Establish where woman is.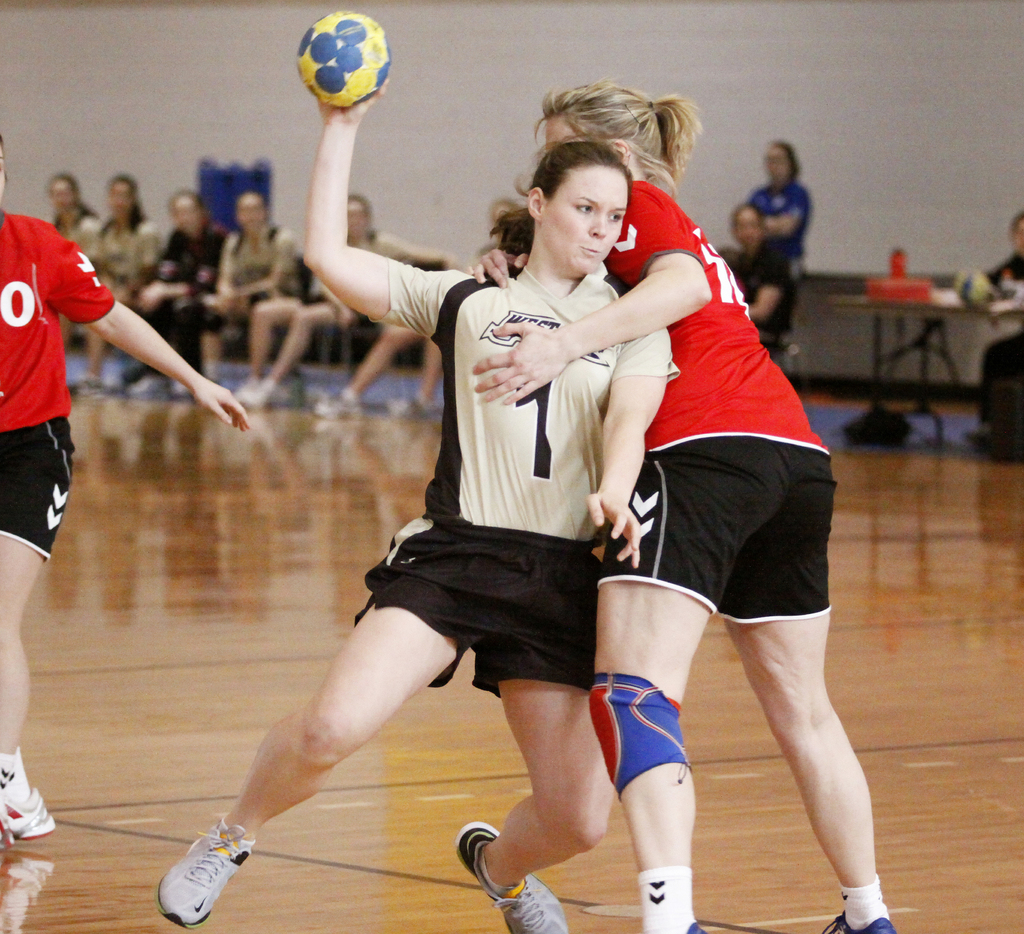
Established at BBox(463, 72, 898, 933).
